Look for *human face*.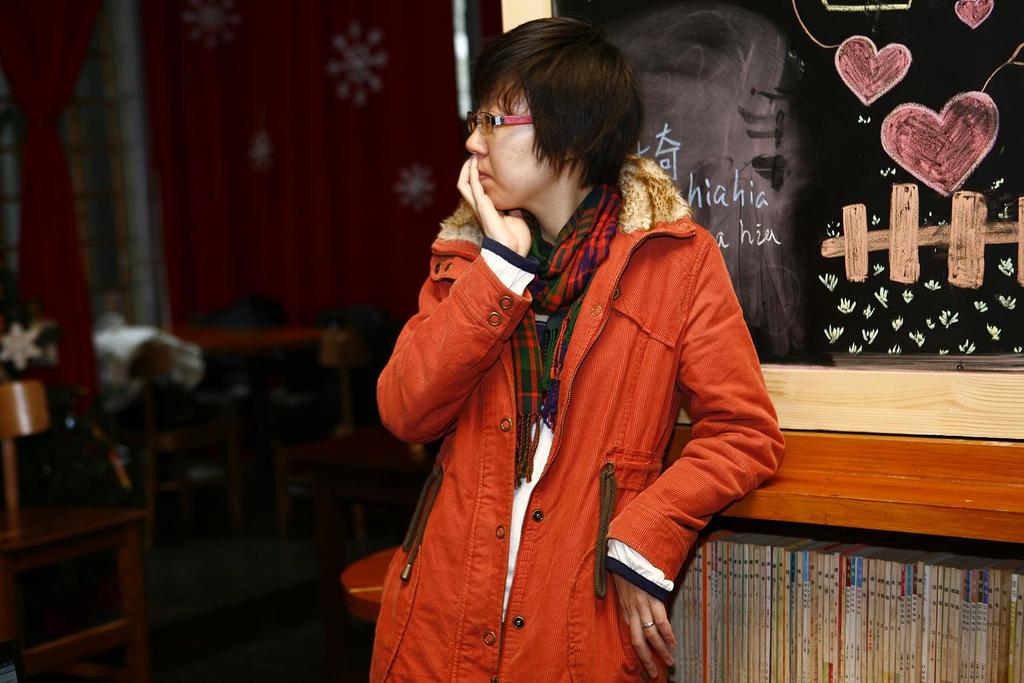
Found: <bbox>465, 90, 550, 209</bbox>.
